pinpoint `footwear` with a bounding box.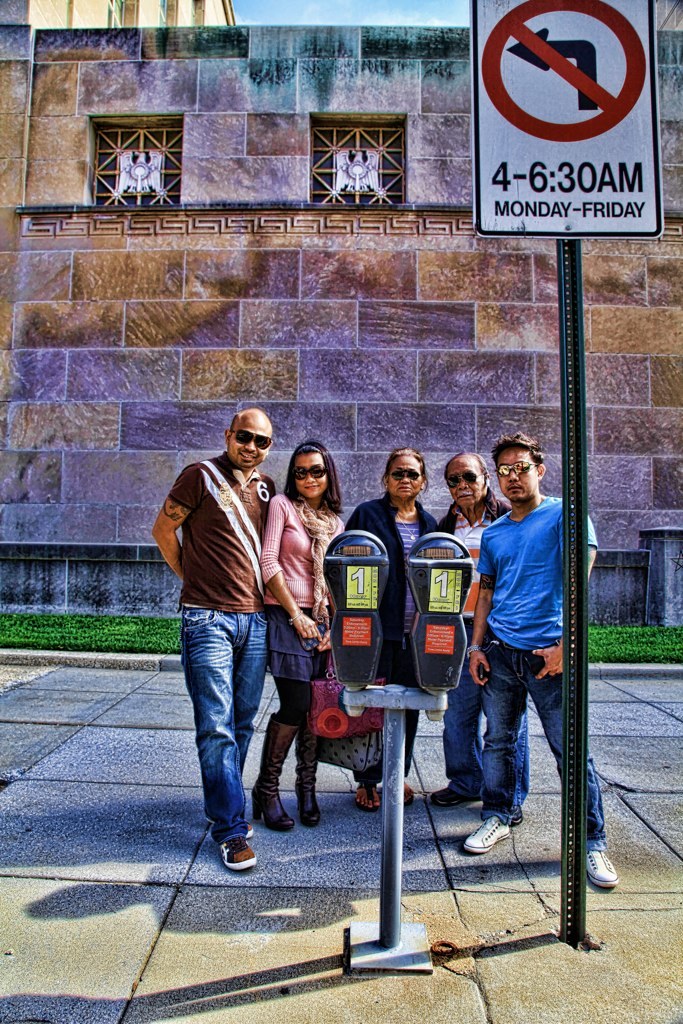
428/789/485/806.
